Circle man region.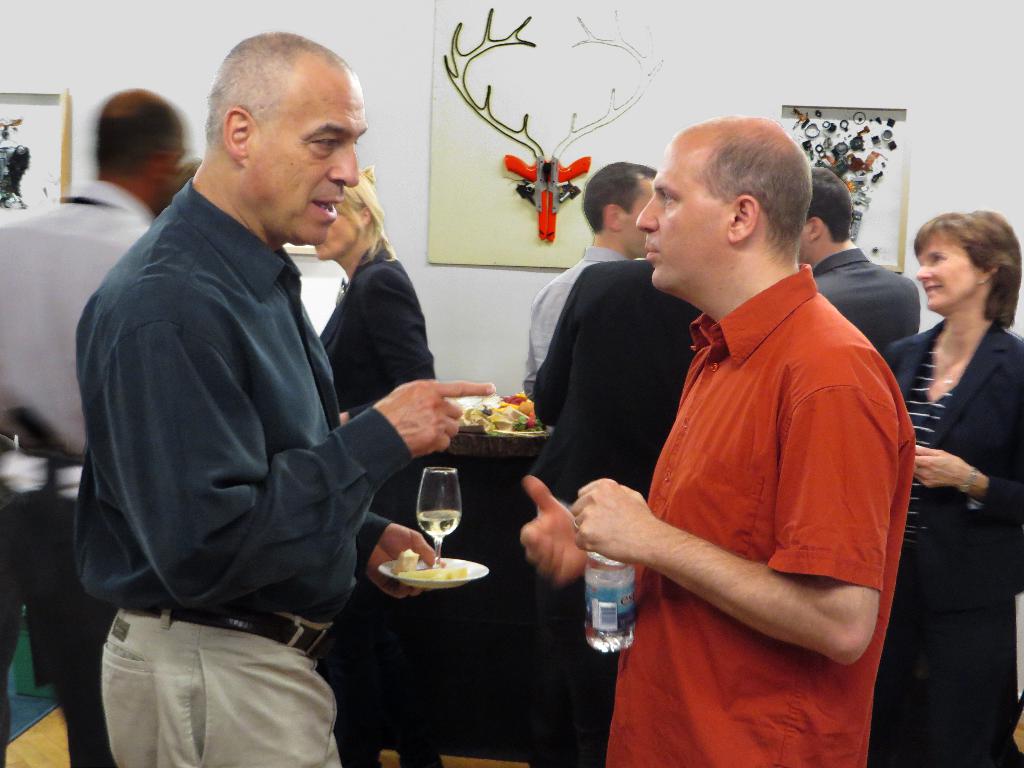
Region: 794, 165, 929, 382.
